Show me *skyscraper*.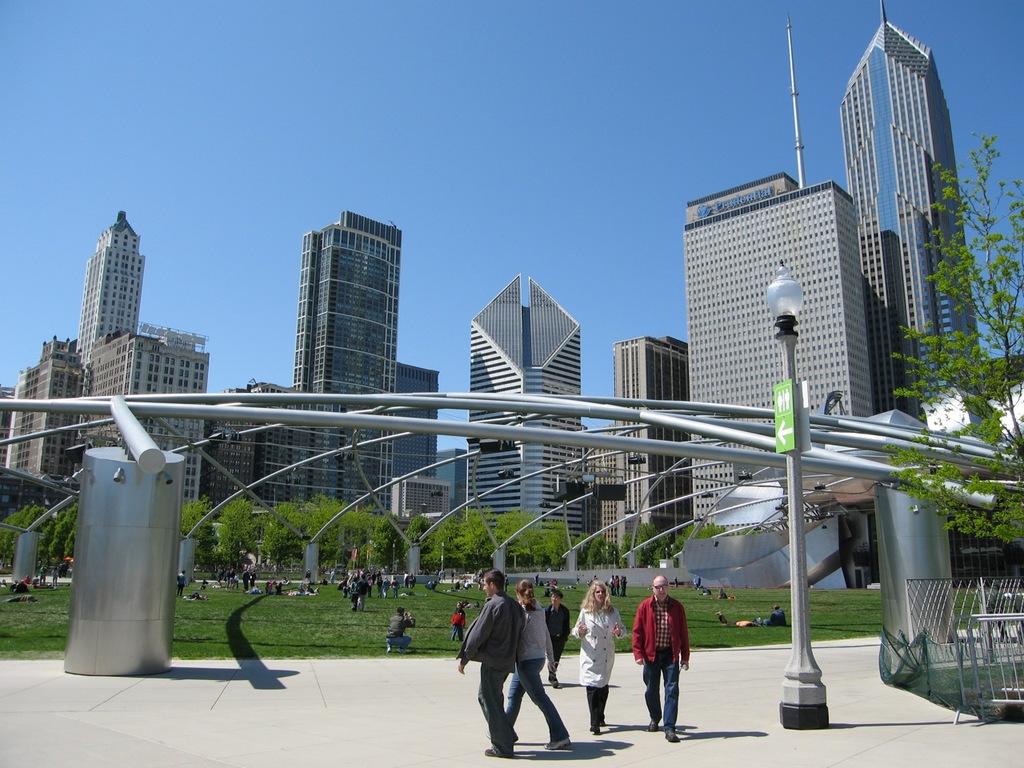
*skyscraper* is here: [x1=683, y1=18, x2=878, y2=534].
